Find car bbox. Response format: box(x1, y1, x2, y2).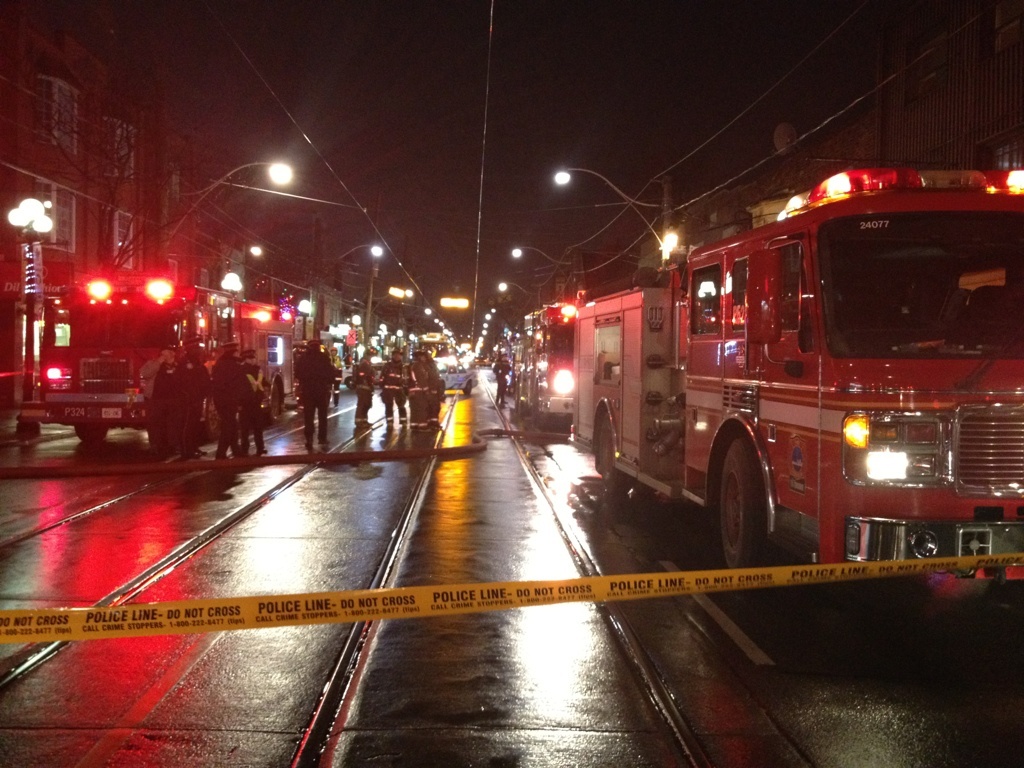
box(438, 358, 481, 394).
